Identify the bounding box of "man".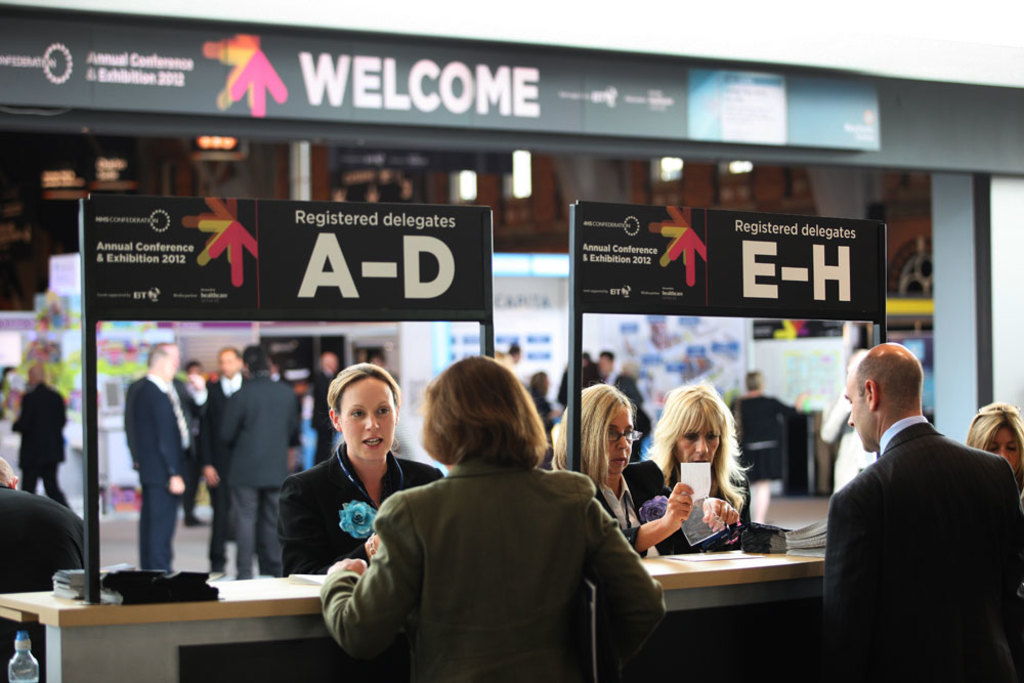
box=[135, 346, 189, 567].
